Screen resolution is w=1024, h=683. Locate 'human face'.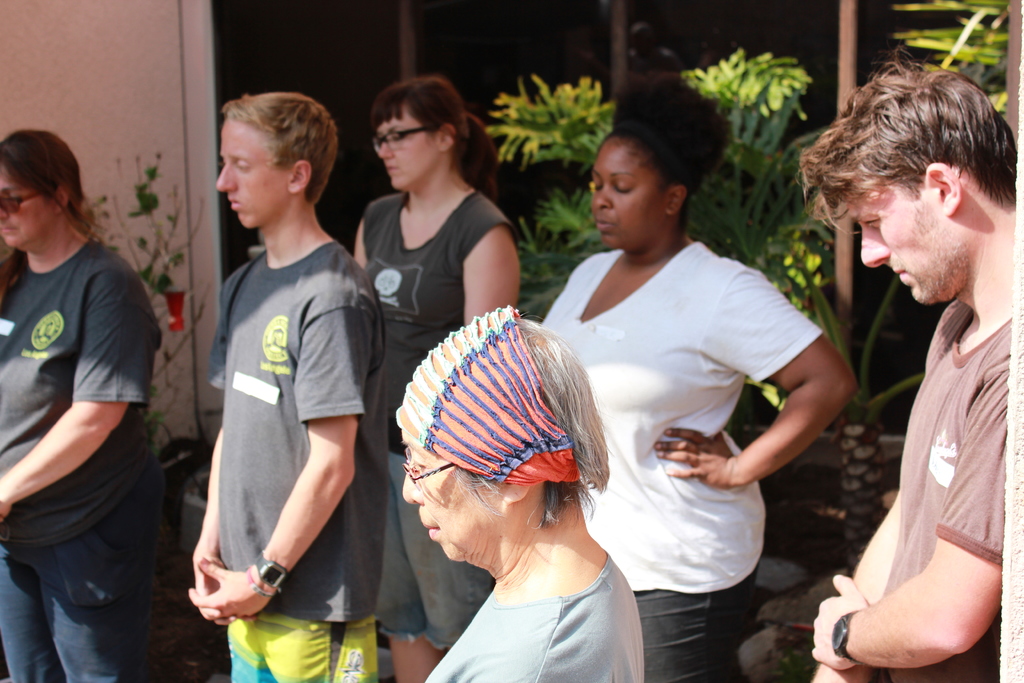
bbox=[409, 438, 508, 565].
